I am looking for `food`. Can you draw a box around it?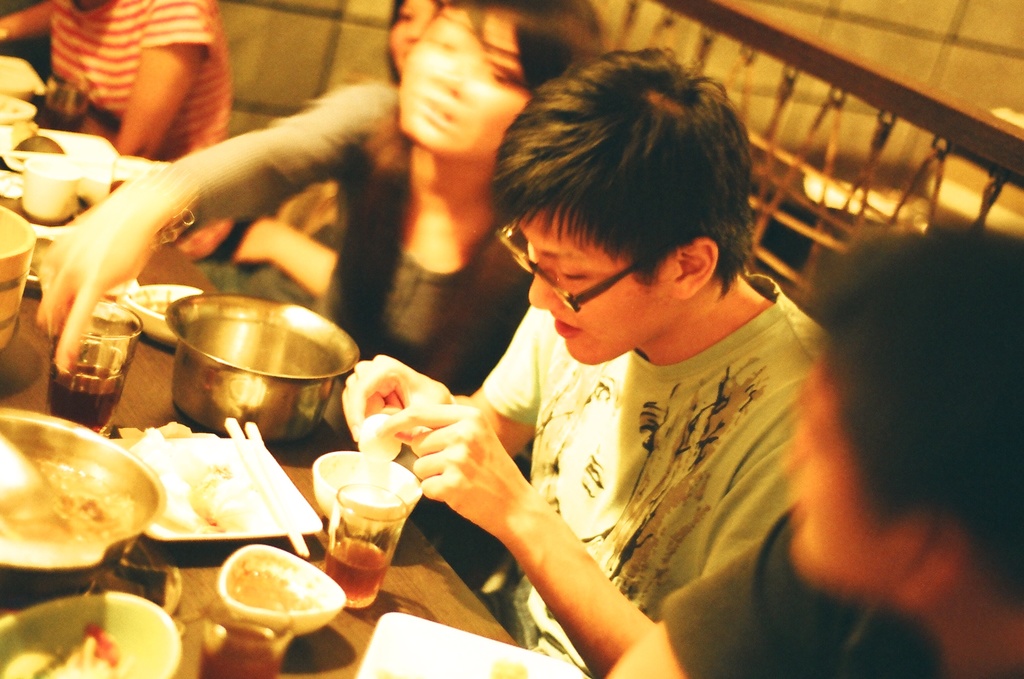
Sure, the bounding box is locate(0, 419, 152, 573).
